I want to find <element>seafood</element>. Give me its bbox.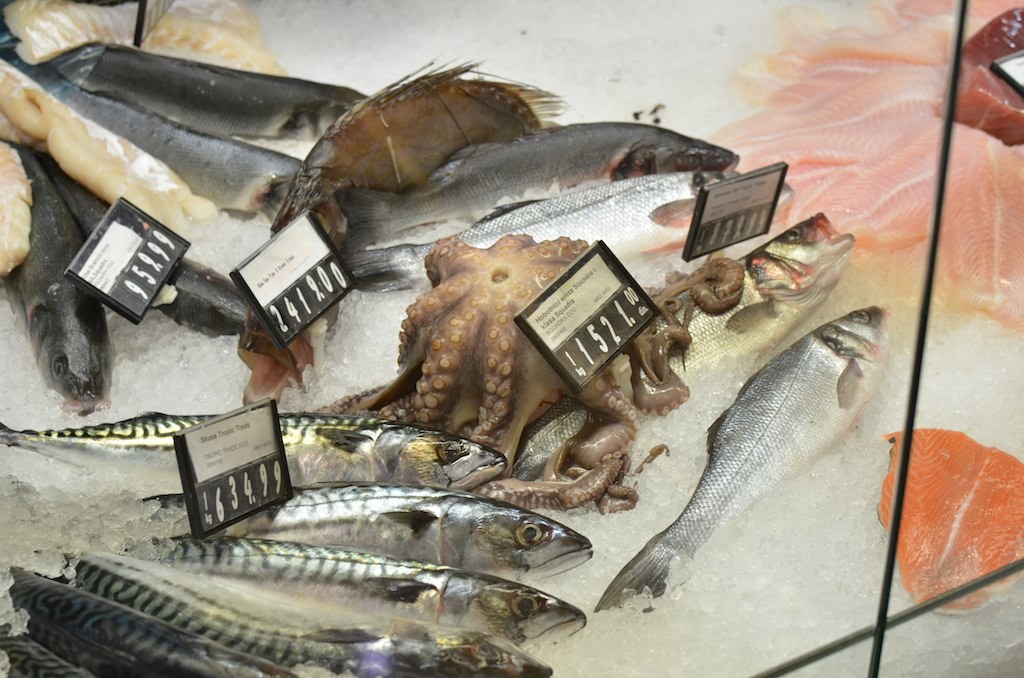
[x1=319, y1=231, x2=753, y2=516].
